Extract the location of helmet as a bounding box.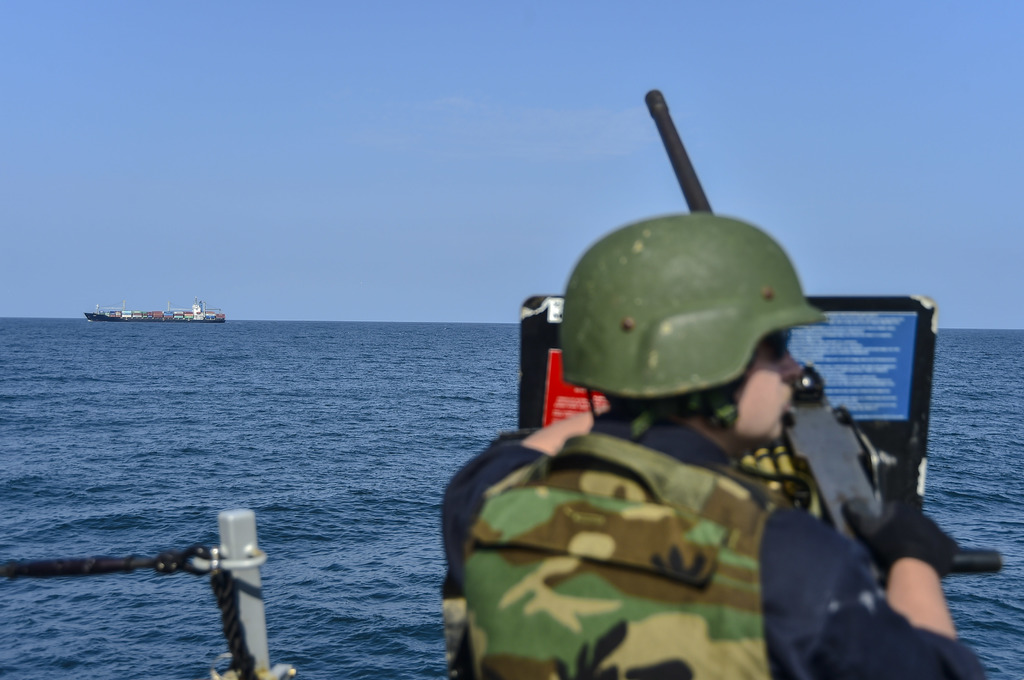
{"left": 553, "top": 203, "right": 836, "bottom": 434}.
